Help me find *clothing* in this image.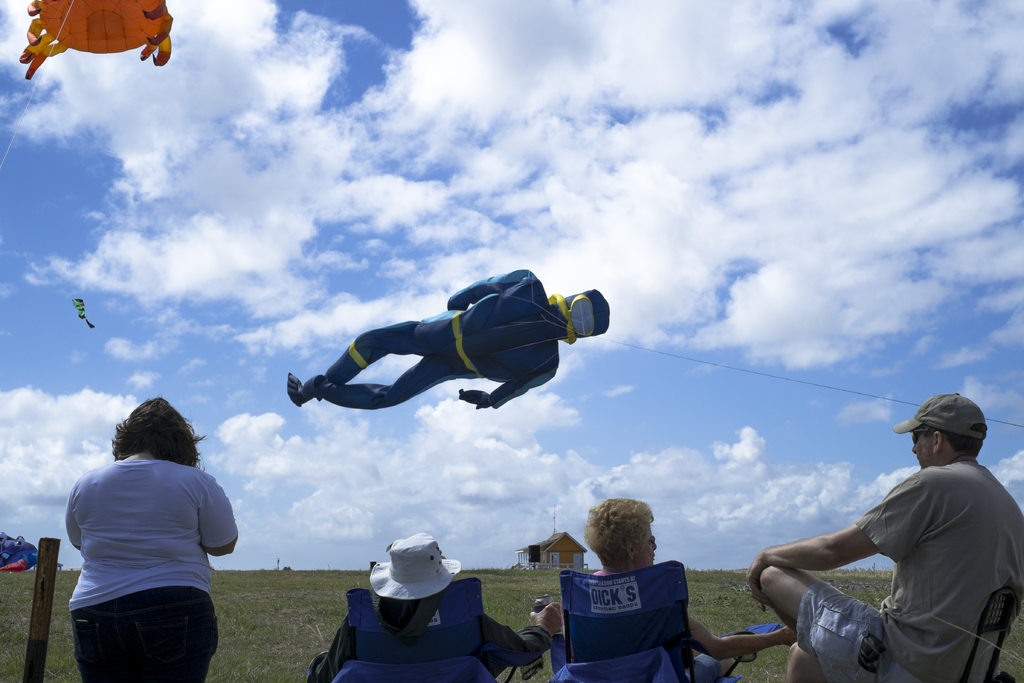
Found it: {"left": 62, "top": 456, "right": 247, "bottom": 682}.
